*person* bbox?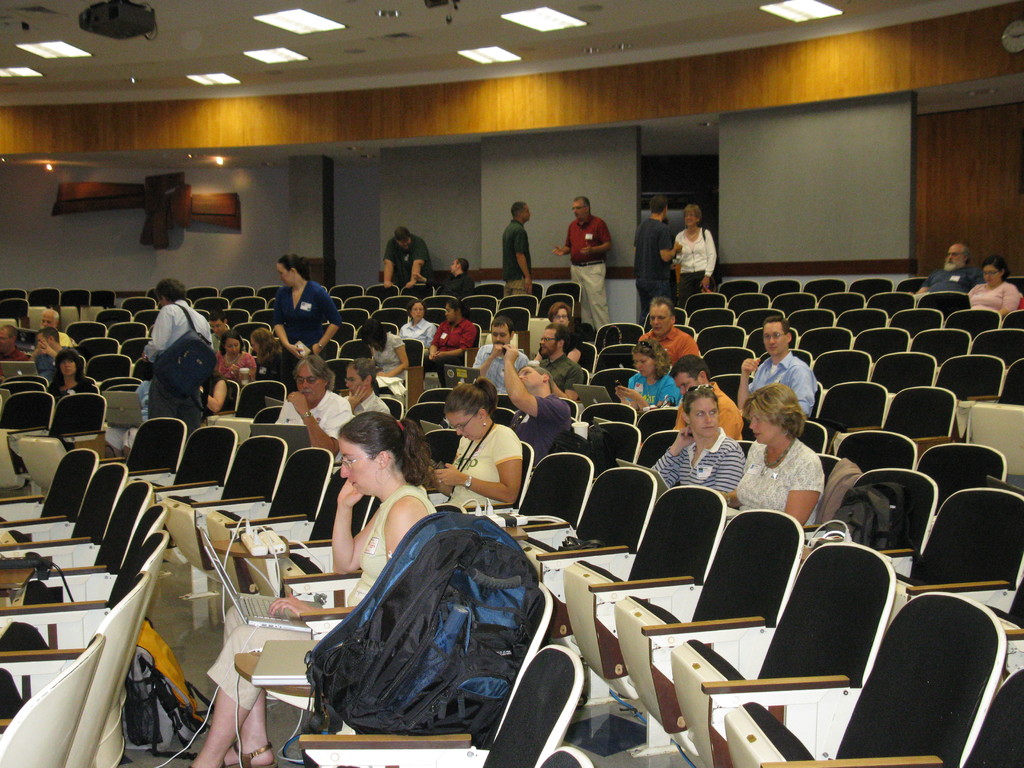
bbox=(962, 252, 1023, 318)
